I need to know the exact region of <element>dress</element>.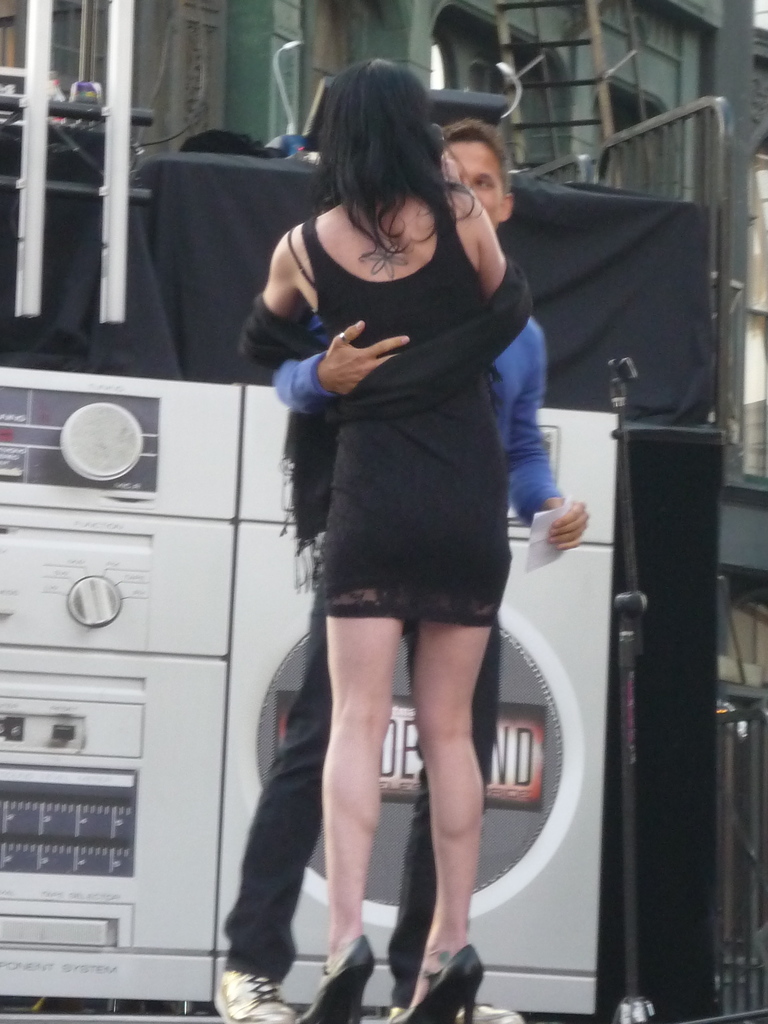
Region: 254:198:547:607.
